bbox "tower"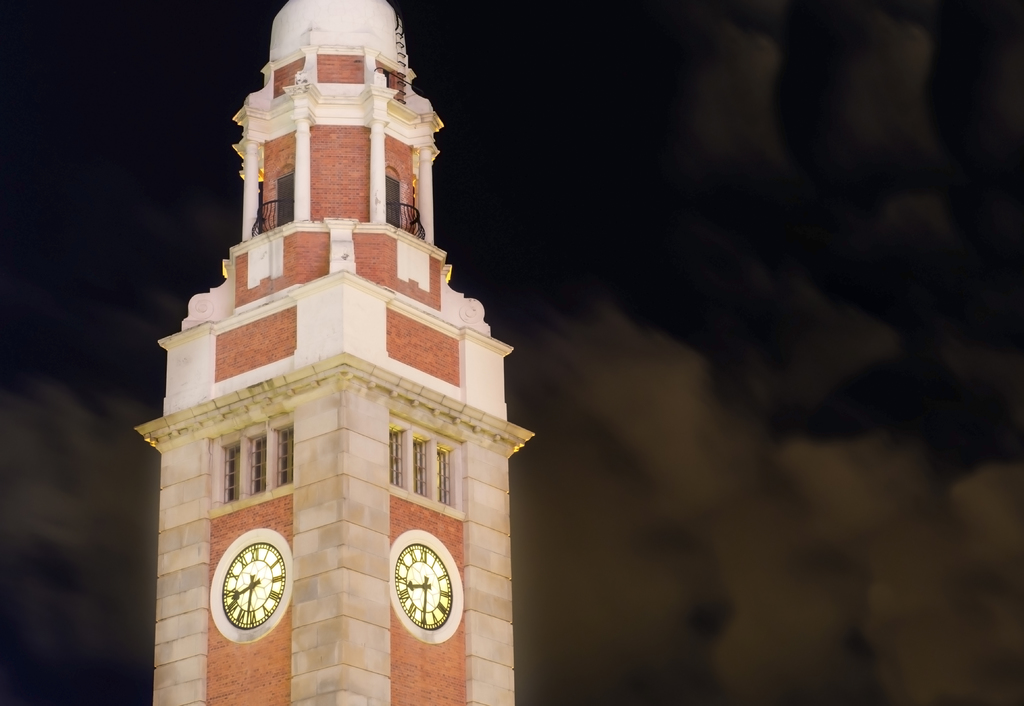
134/2/532/705
